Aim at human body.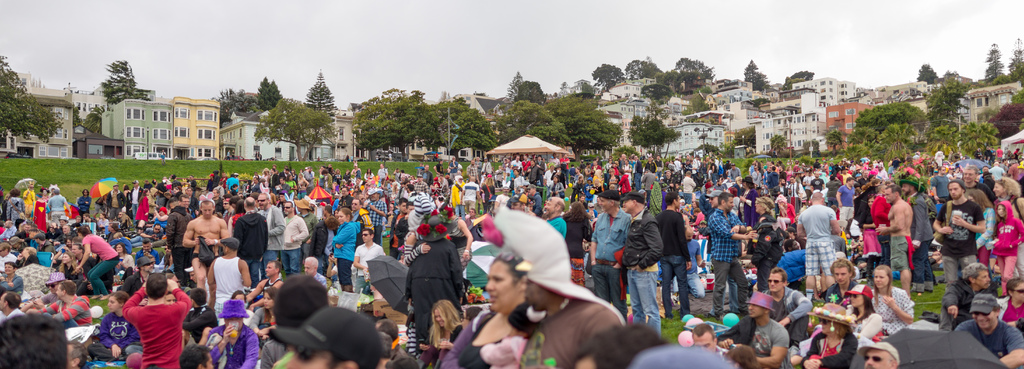
Aimed at crop(584, 164, 591, 177).
